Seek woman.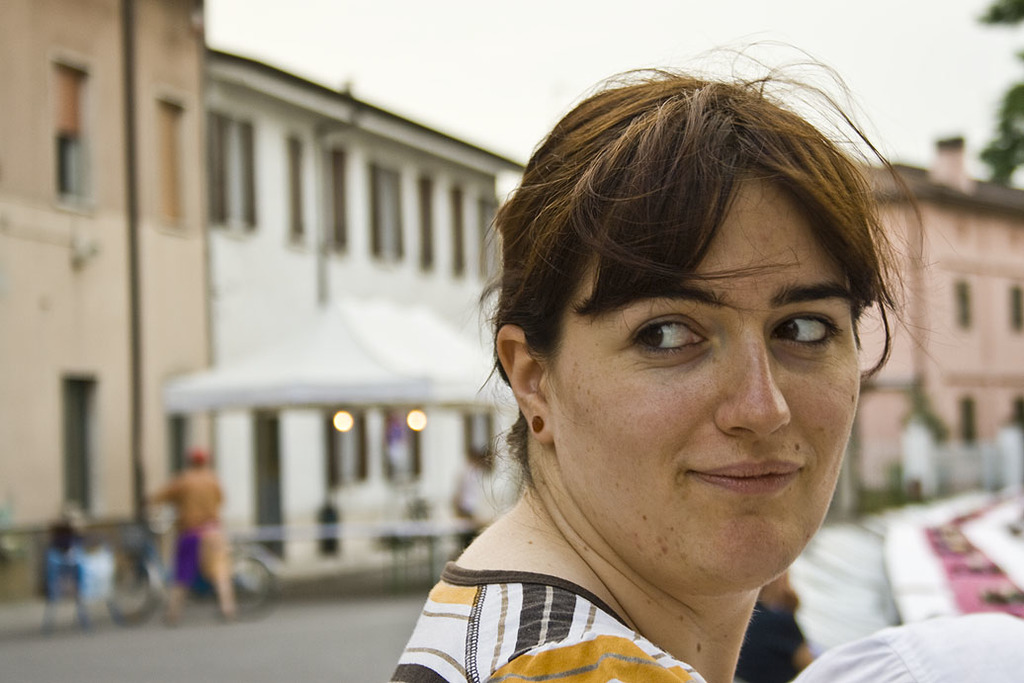
(left=386, top=48, right=977, bottom=682).
